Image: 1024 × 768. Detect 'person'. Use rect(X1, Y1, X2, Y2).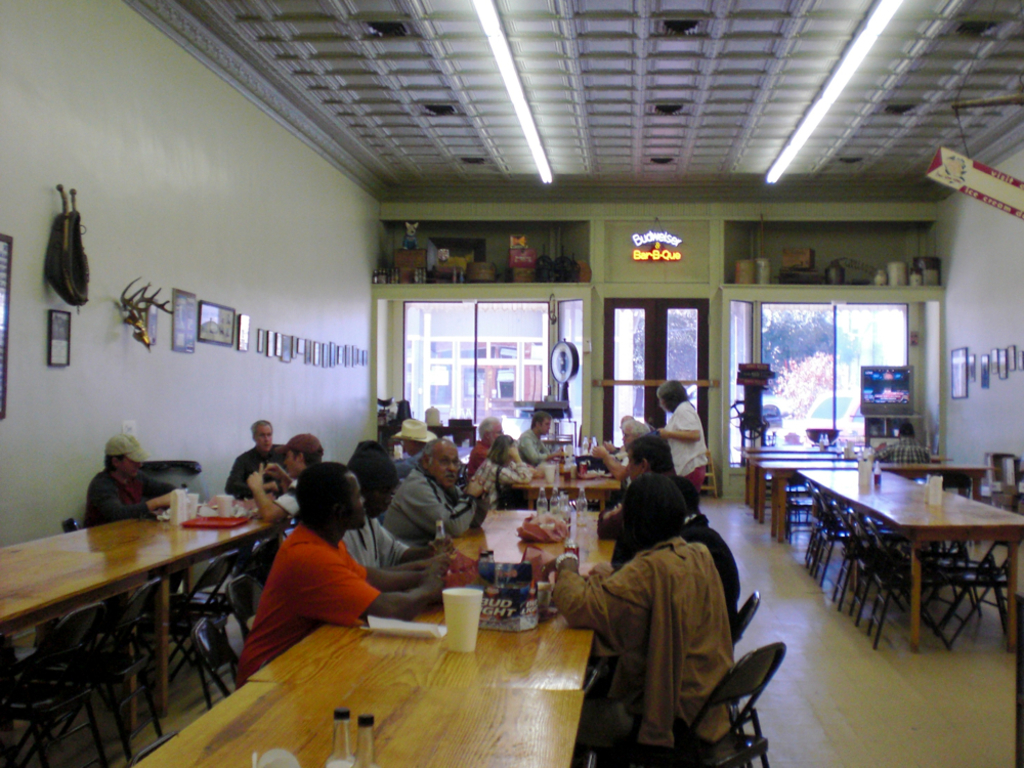
rect(240, 454, 445, 690).
